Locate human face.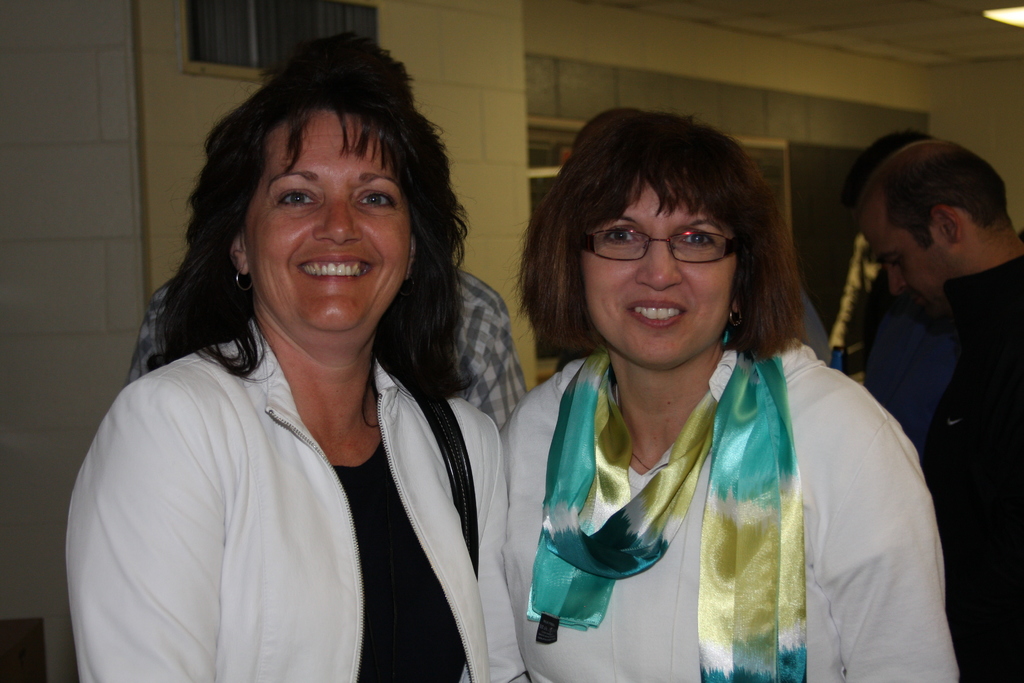
Bounding box: crop(581, 176, 739, 370).
